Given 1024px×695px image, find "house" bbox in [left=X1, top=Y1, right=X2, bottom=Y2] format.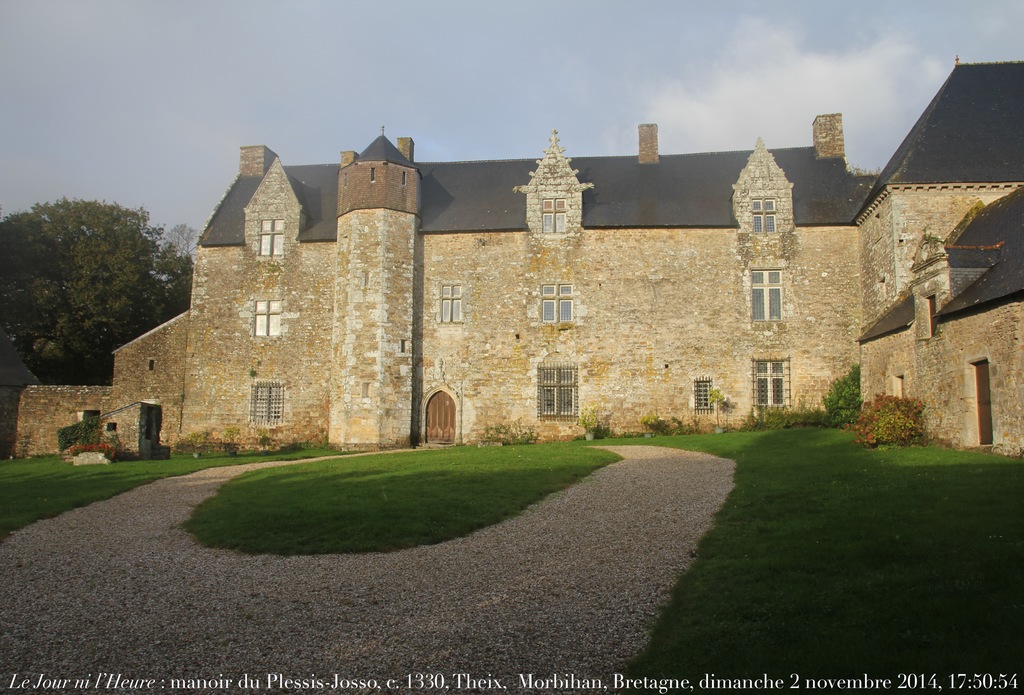
[left=854, top=60, right=1023, bottom=463].
